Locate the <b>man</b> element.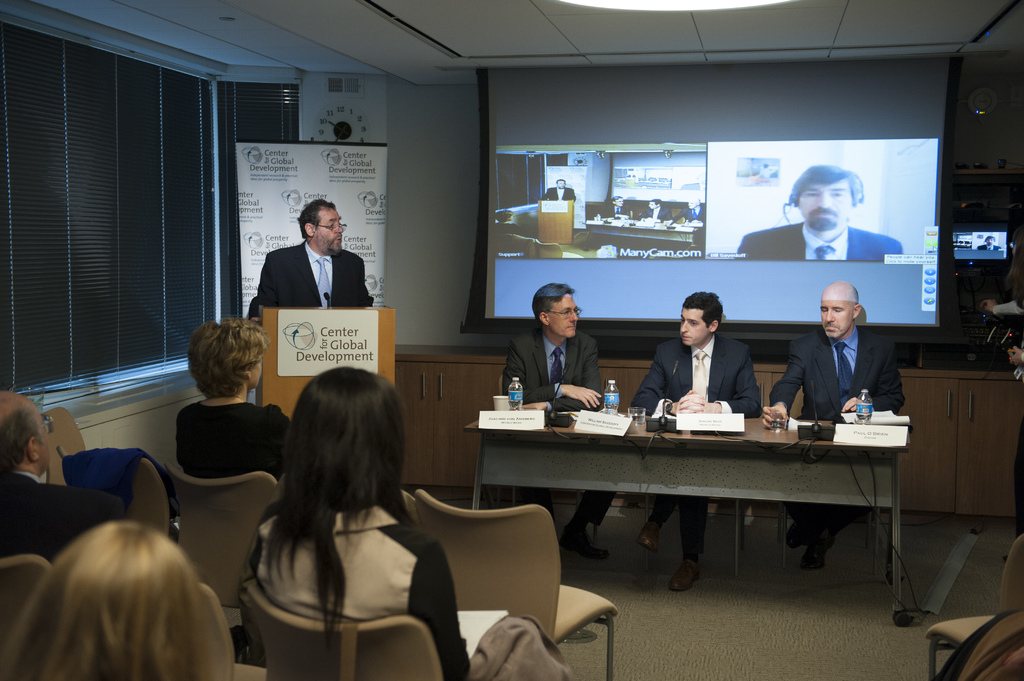
Element bbox: x1=242 y1=198 x2=376 y2=324.
